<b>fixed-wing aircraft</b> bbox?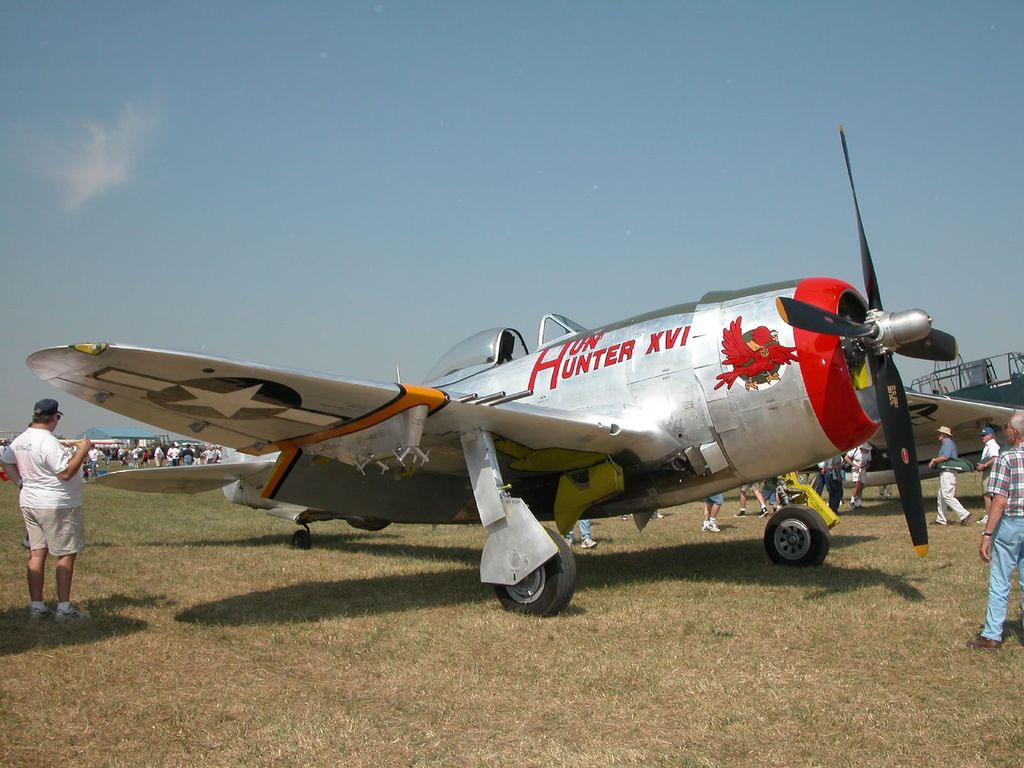
<box>26,124,964,619</box>
